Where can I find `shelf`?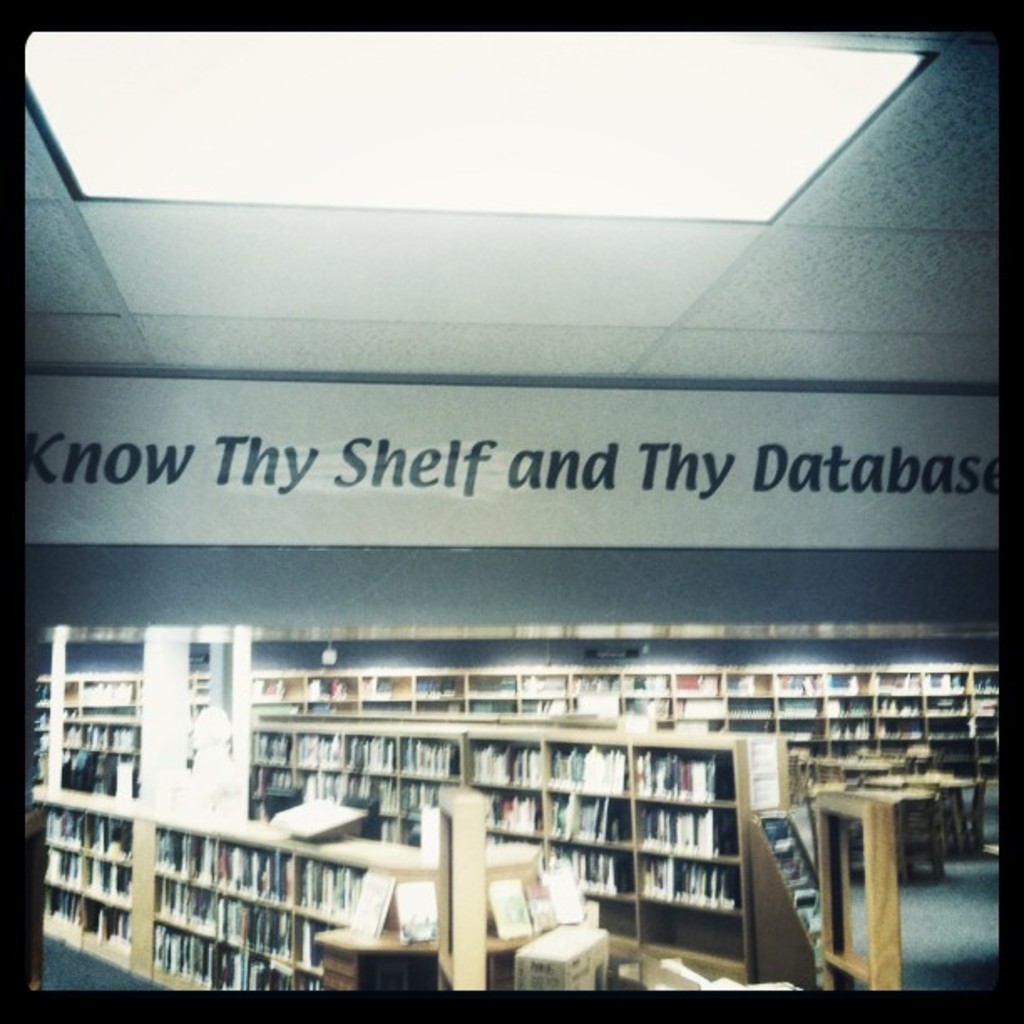
You can find it at BBox(572, 666, 624, 688).
